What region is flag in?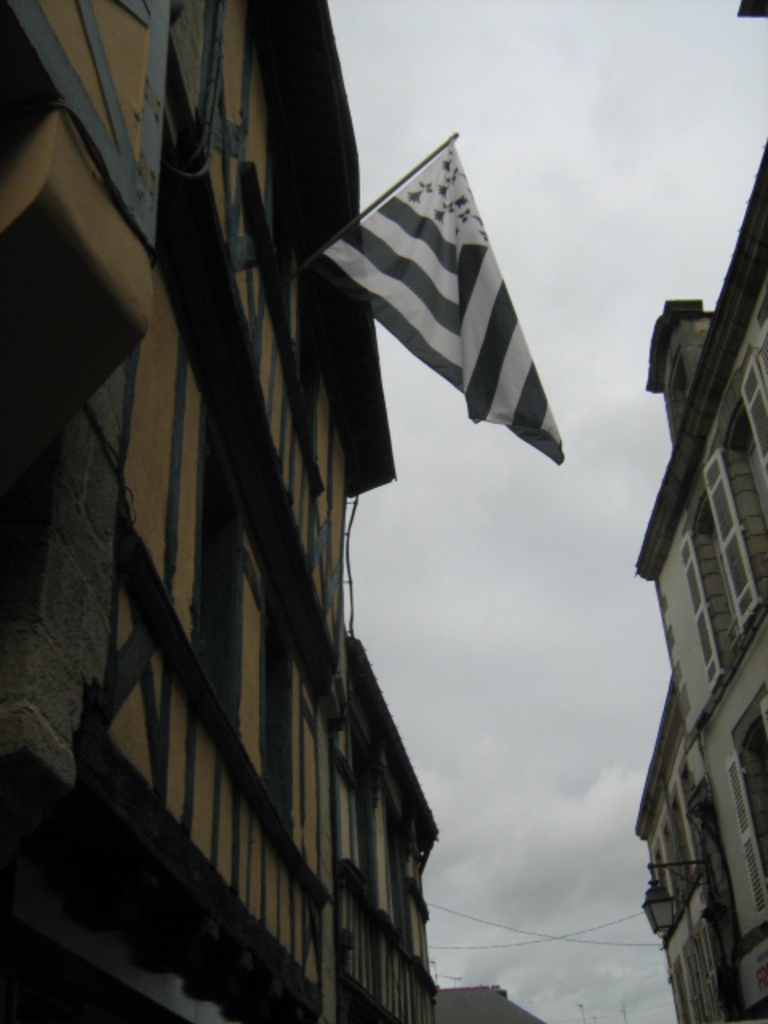
detection(328, 133, 552, 456).
